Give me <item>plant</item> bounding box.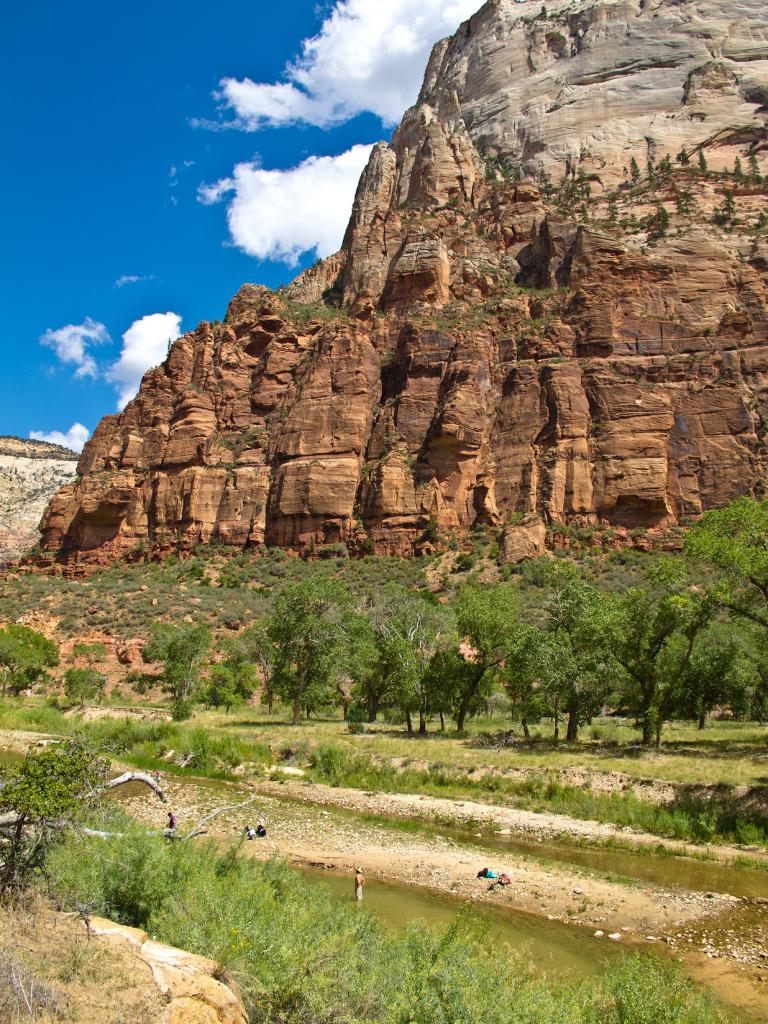
detection(571, 191, 604, 205).
